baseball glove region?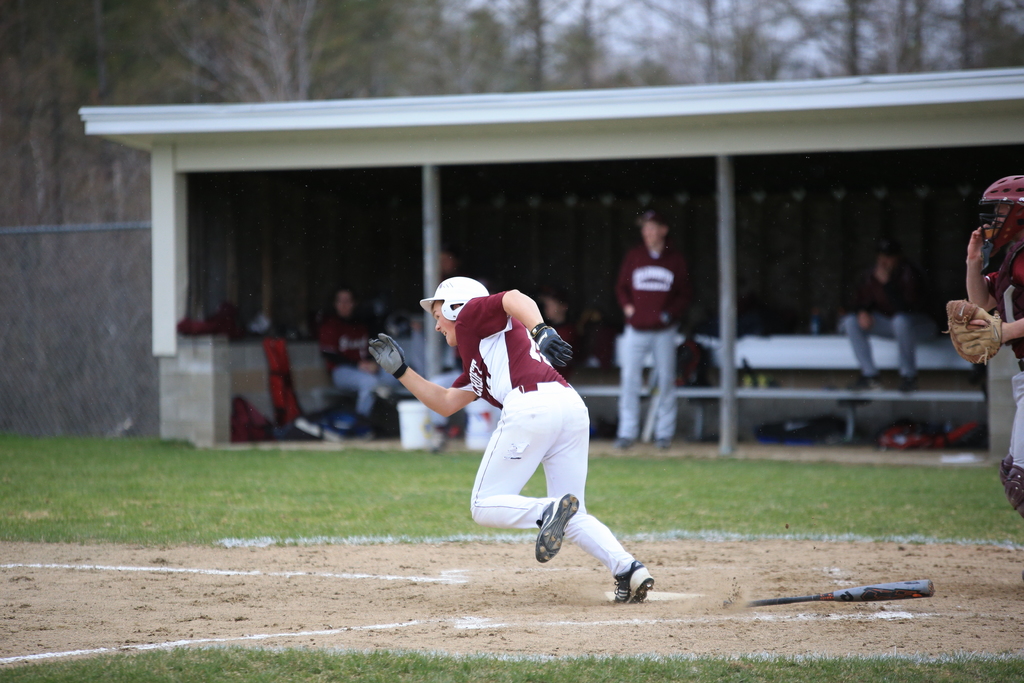
pyautogui.locateOnScreen(942, 298, 1004, 364)
